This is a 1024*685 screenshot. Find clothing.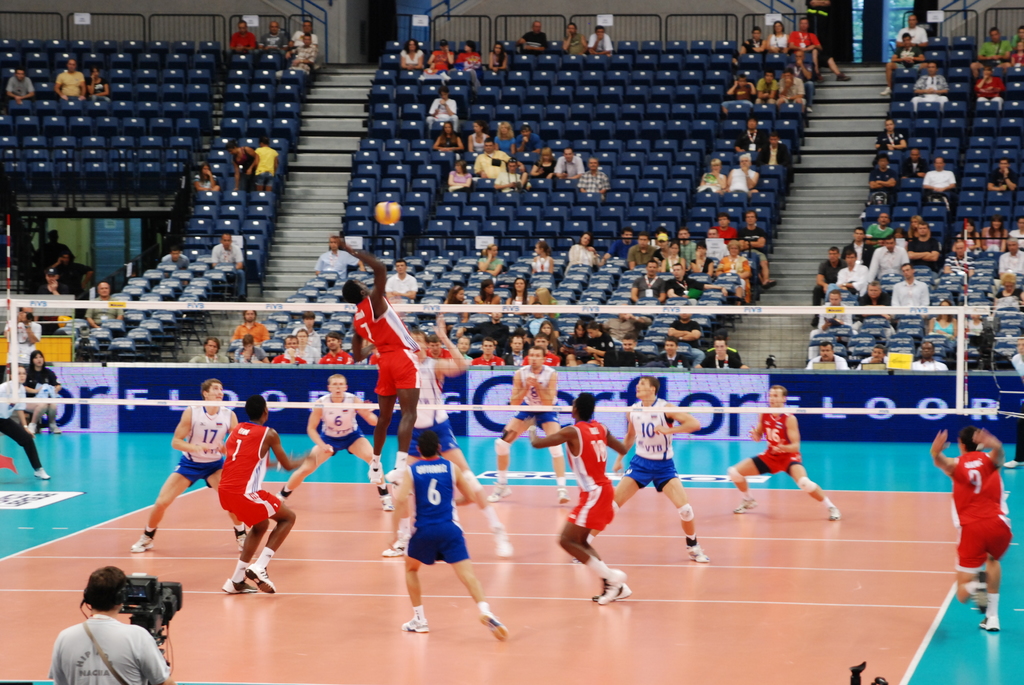
Bounding box: [670,319,698,361].
